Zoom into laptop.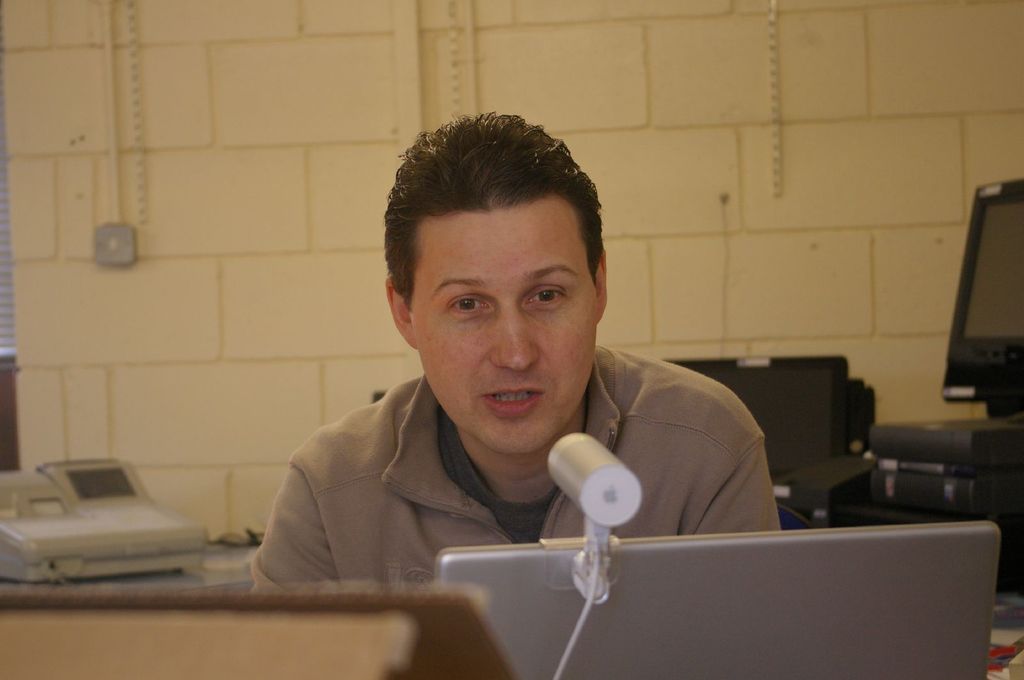
Zoom target: (433,521,1000,679).
